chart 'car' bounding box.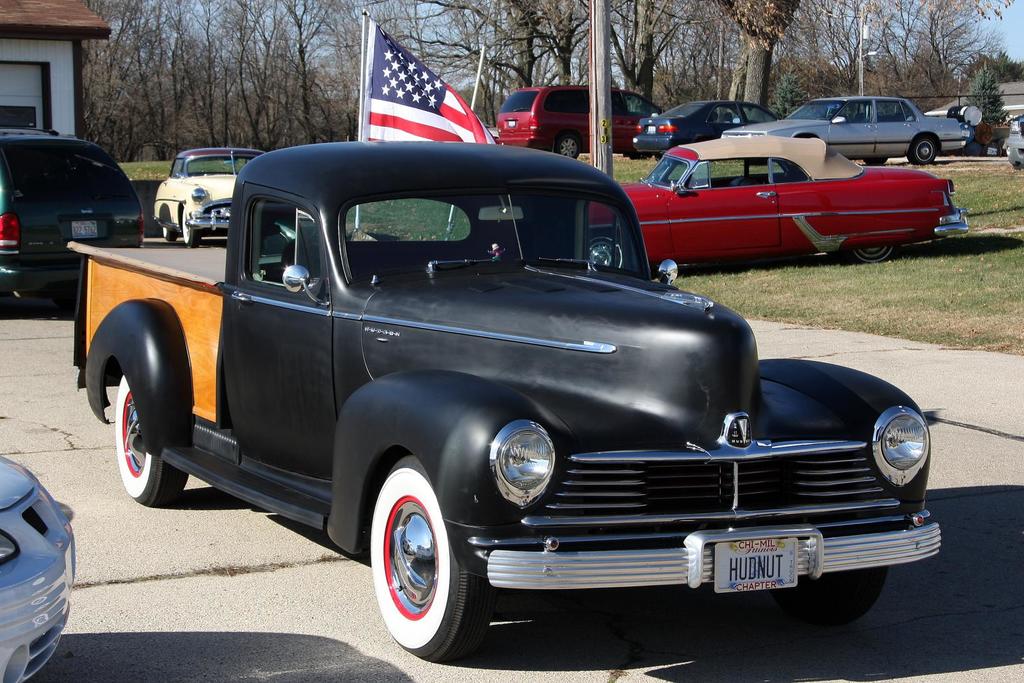
Charted: (left=495, top=81, right=658, bottom=159).
